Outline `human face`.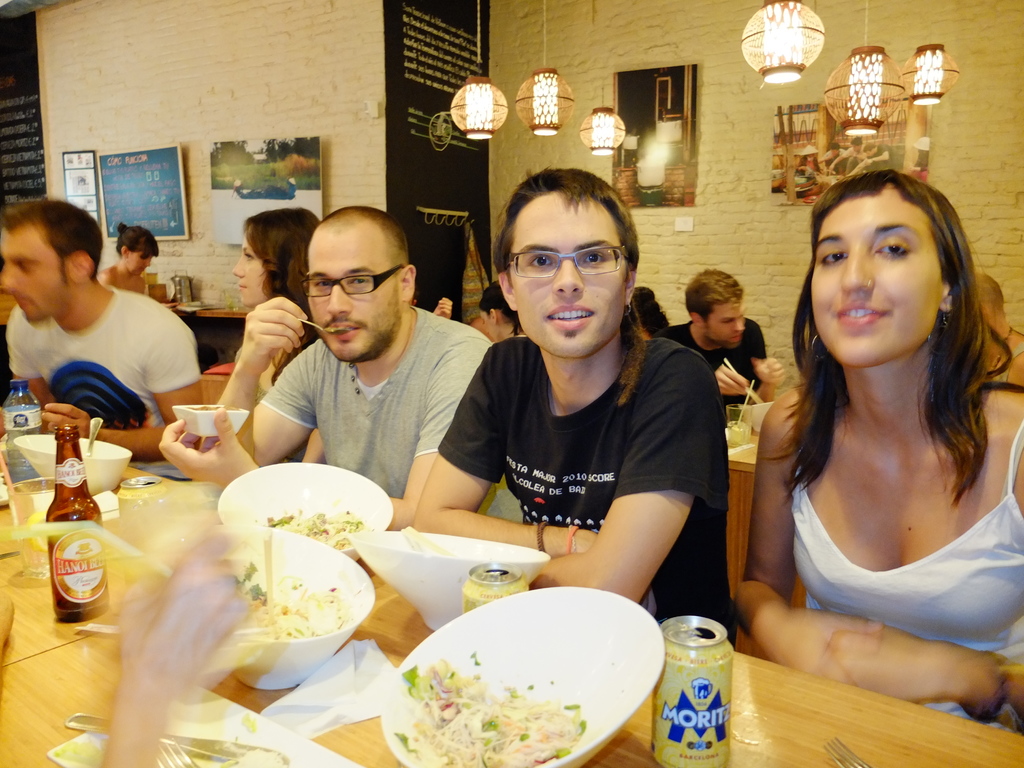
Outline: [124, 253, 150, 278].
